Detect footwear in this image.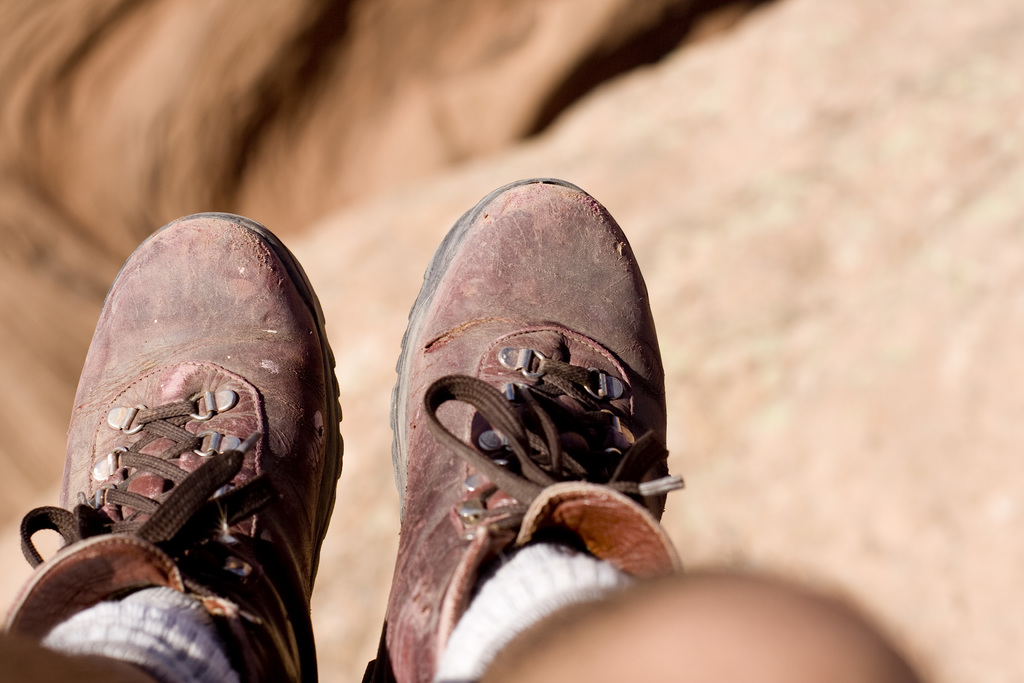
Detection: [360,173,694,680].
